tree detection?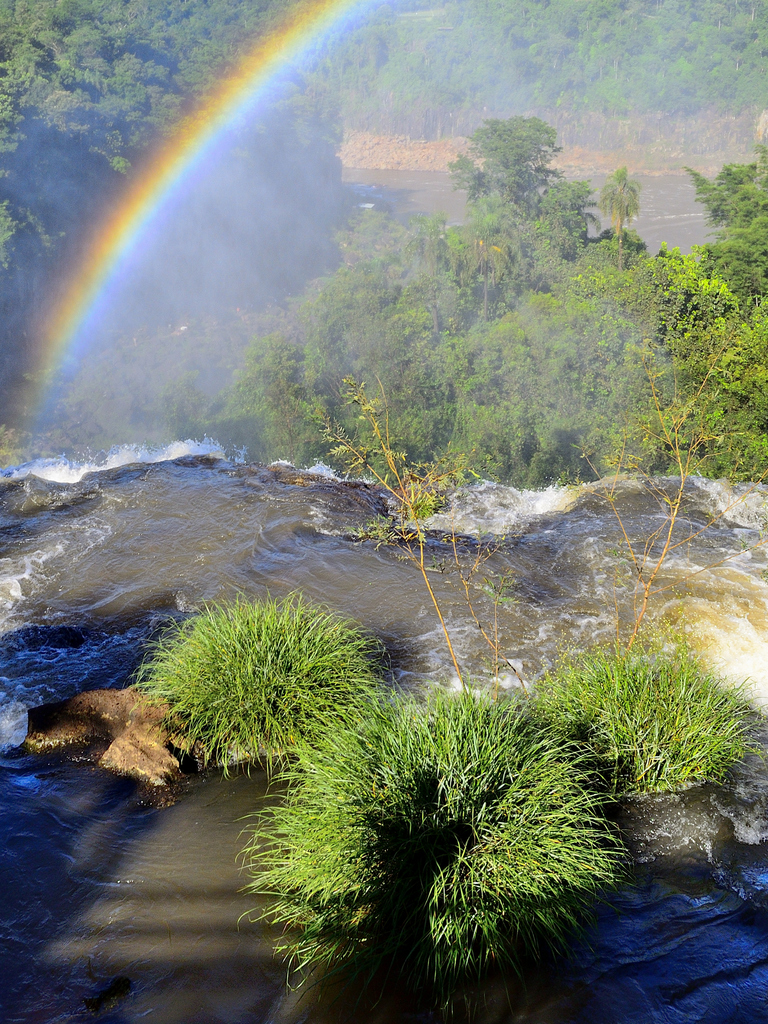
Rect(338, 357, 472, 693)
